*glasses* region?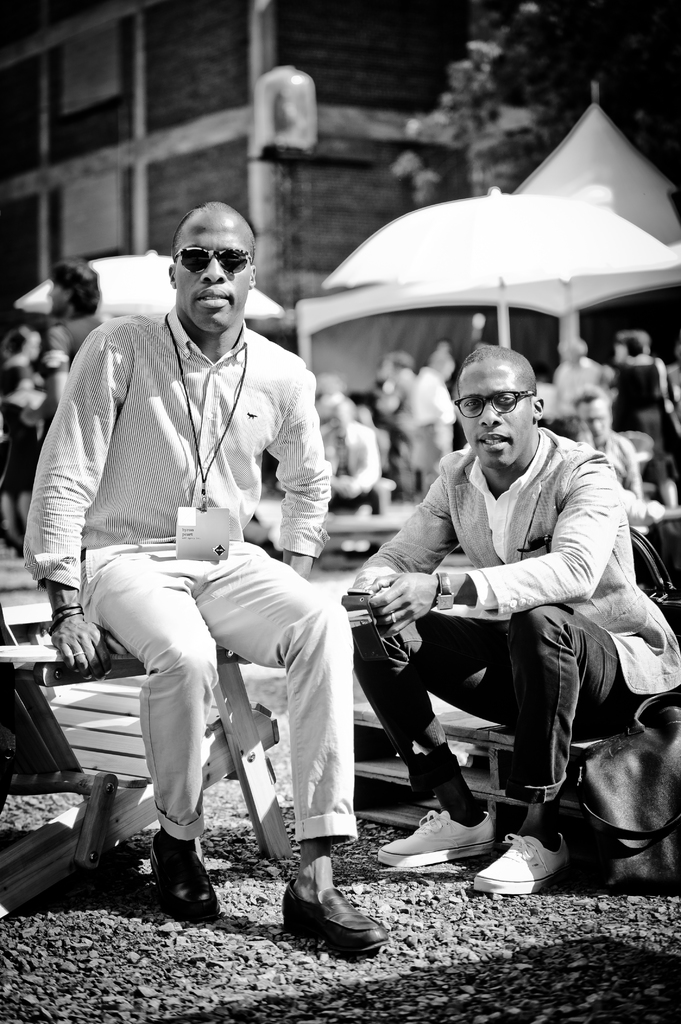
box=[453, 389, 539, 422]
